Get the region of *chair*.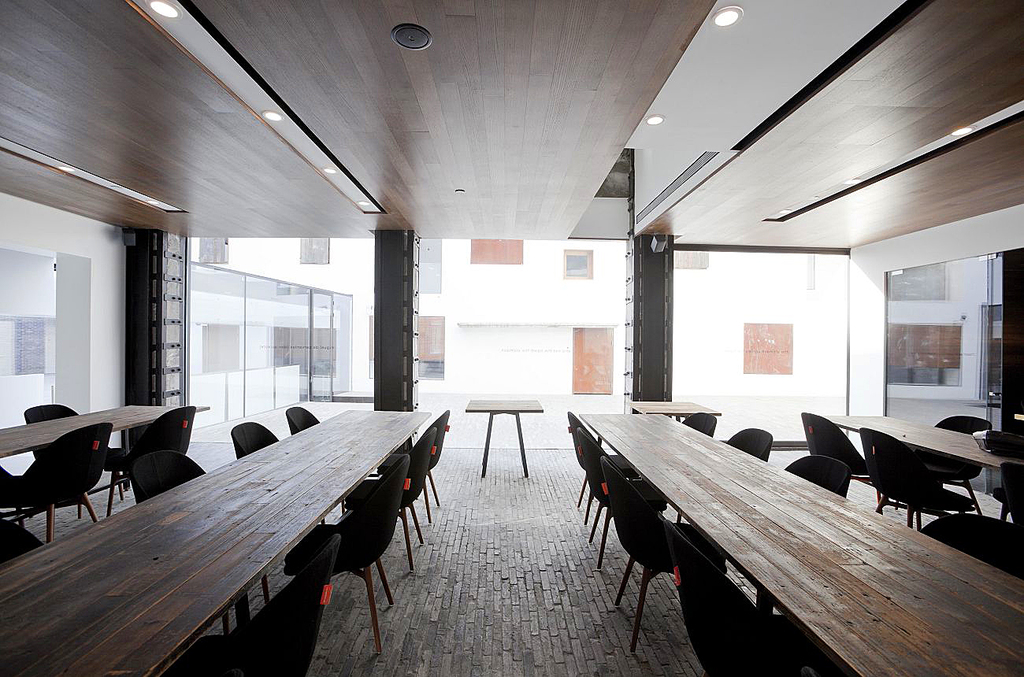
(left=96, top=405, right=202, bottom=510).
